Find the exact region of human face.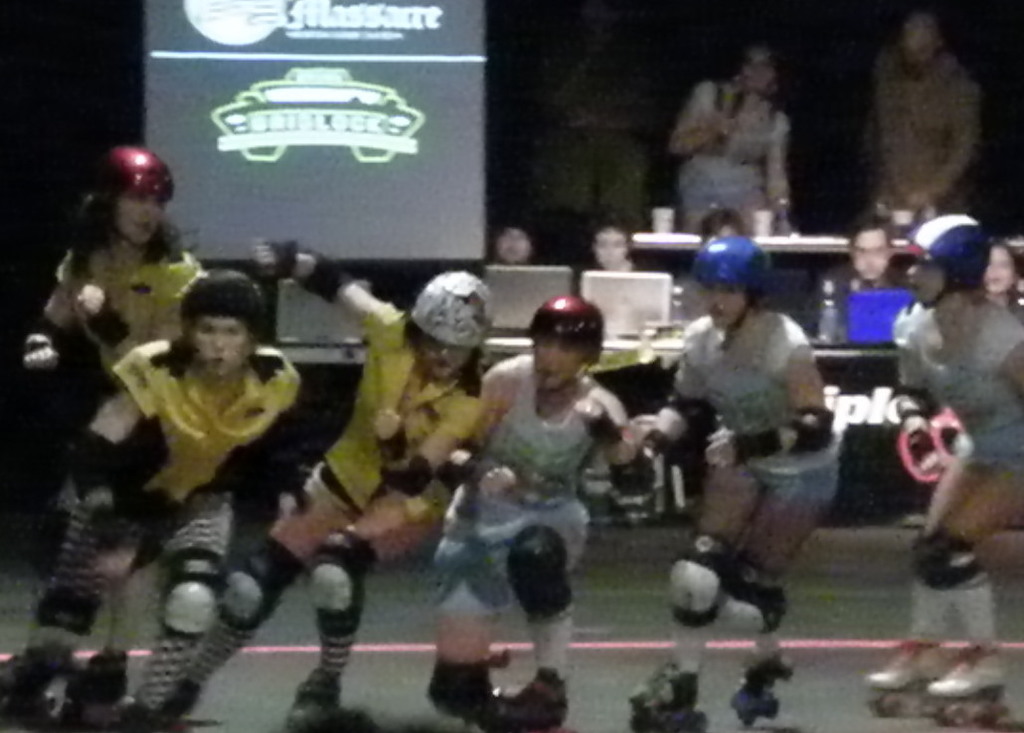
Exact region: bbox=[536, 334, 586, 391].
